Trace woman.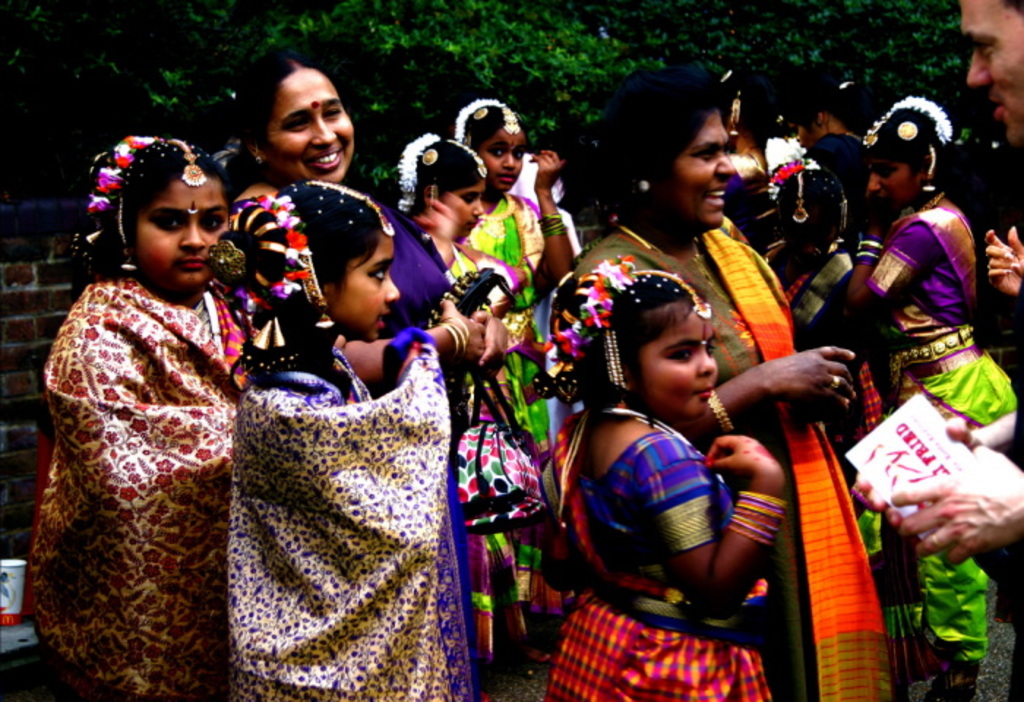
Traced to select_region(556, 142, 800, 679).
